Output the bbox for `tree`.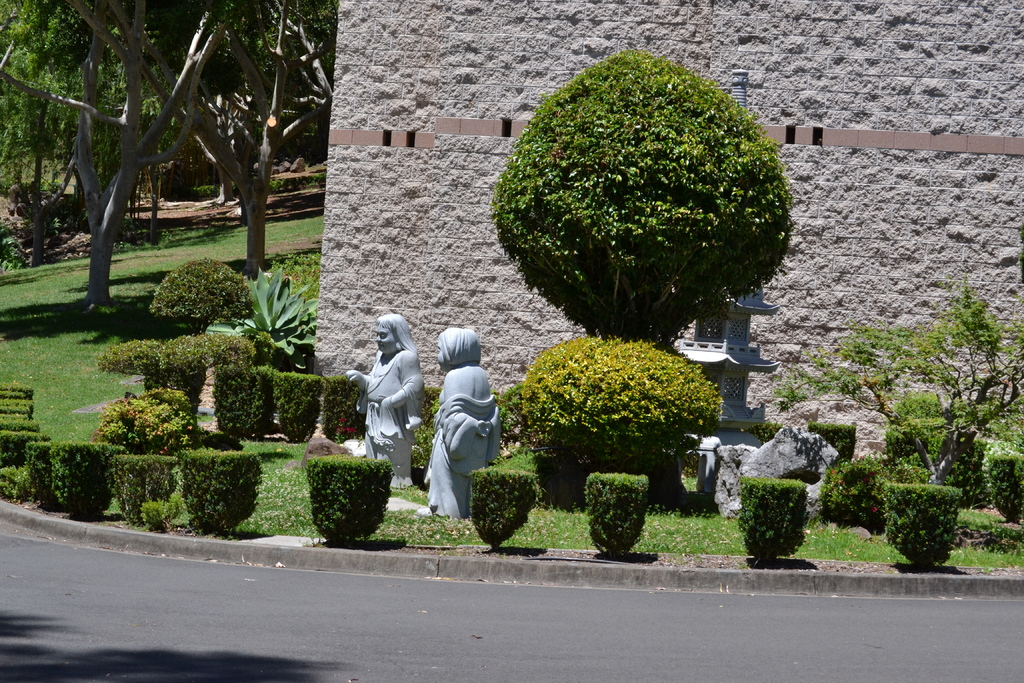
bbox=(499, 341, 737, 470).
